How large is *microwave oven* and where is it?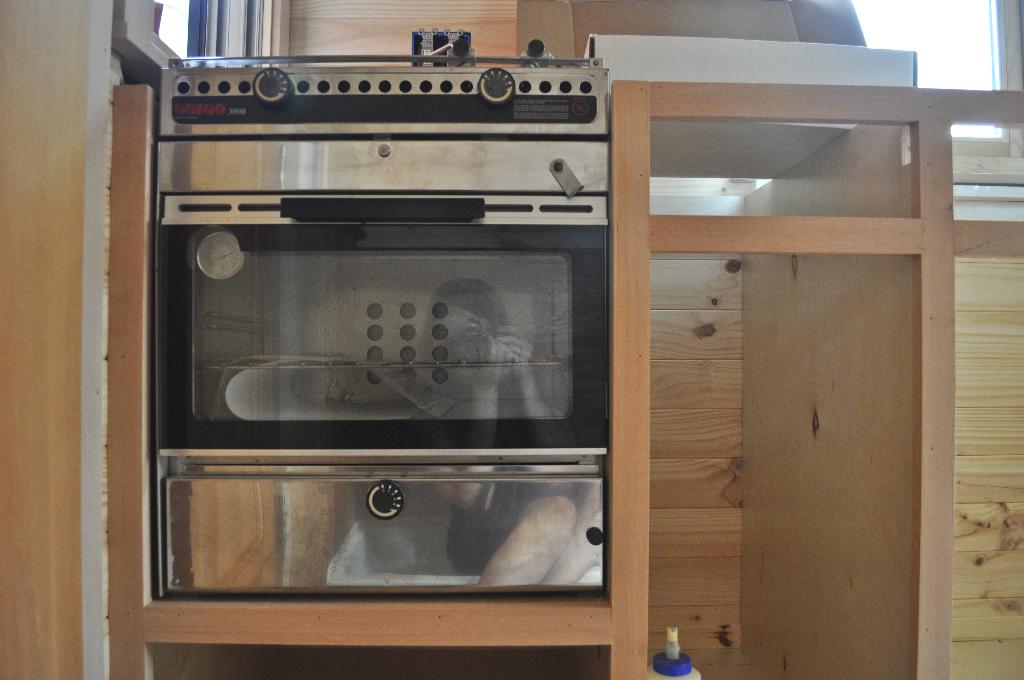
Bounding box: {"x1": 154, "y1": 175, "x2": 616, "y2": 497}.
